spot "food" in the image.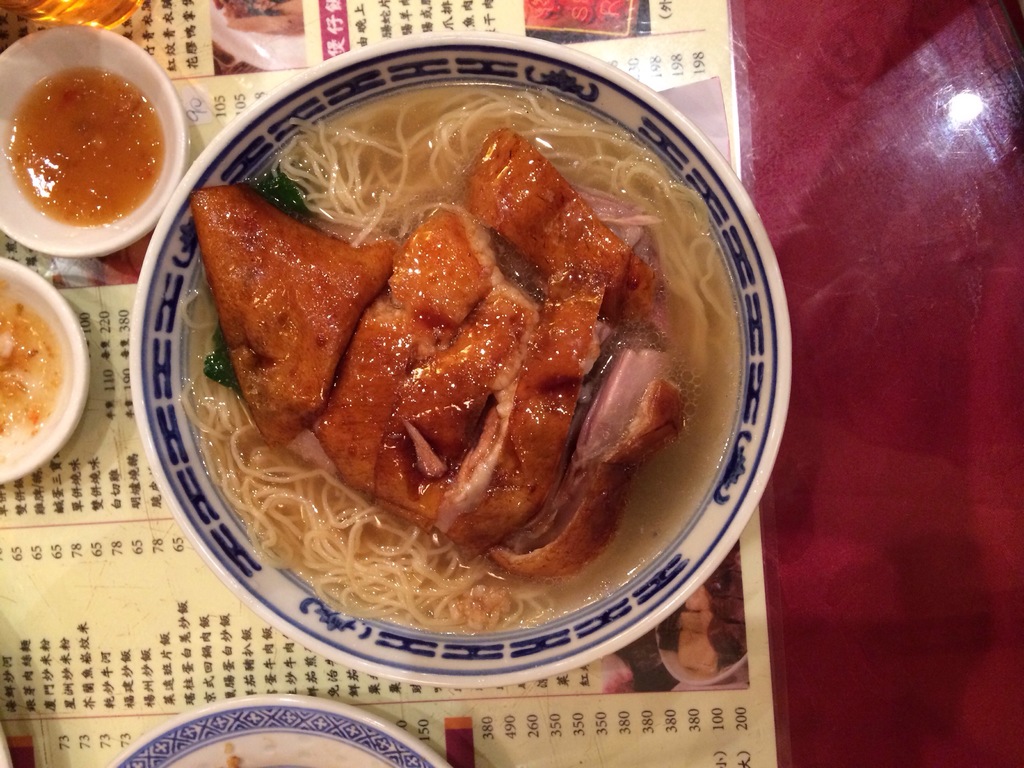
"food" found at BBox(674, 550, 742, 672).
